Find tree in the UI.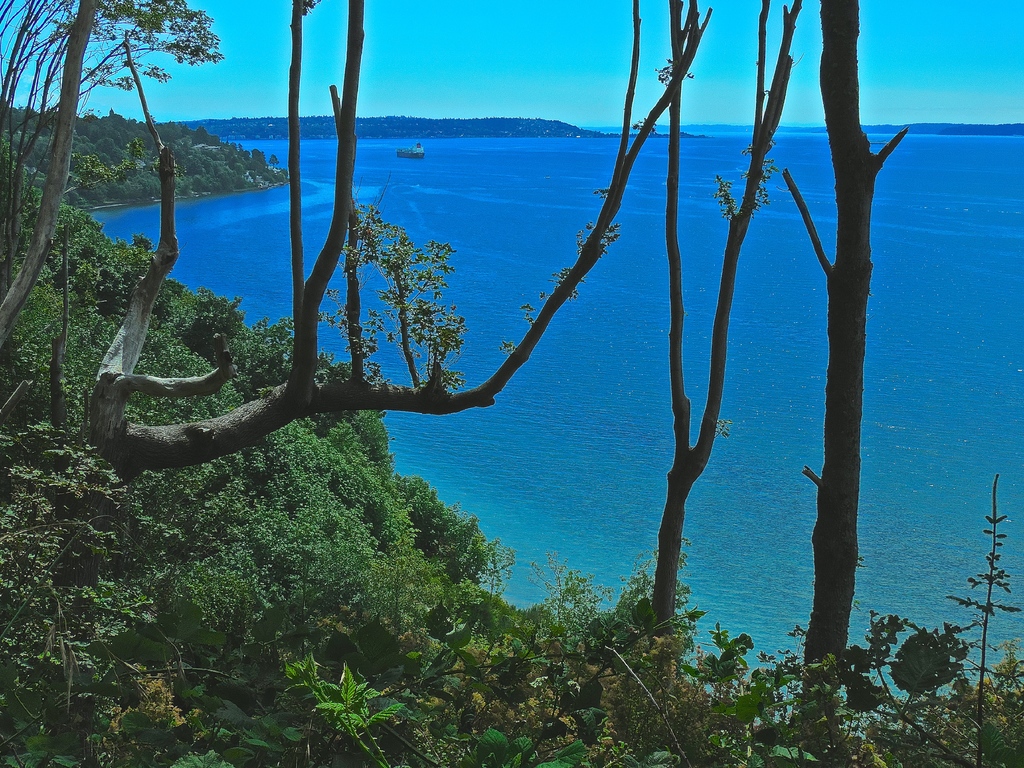
UI element at rect(92, 0, 716, 490).
